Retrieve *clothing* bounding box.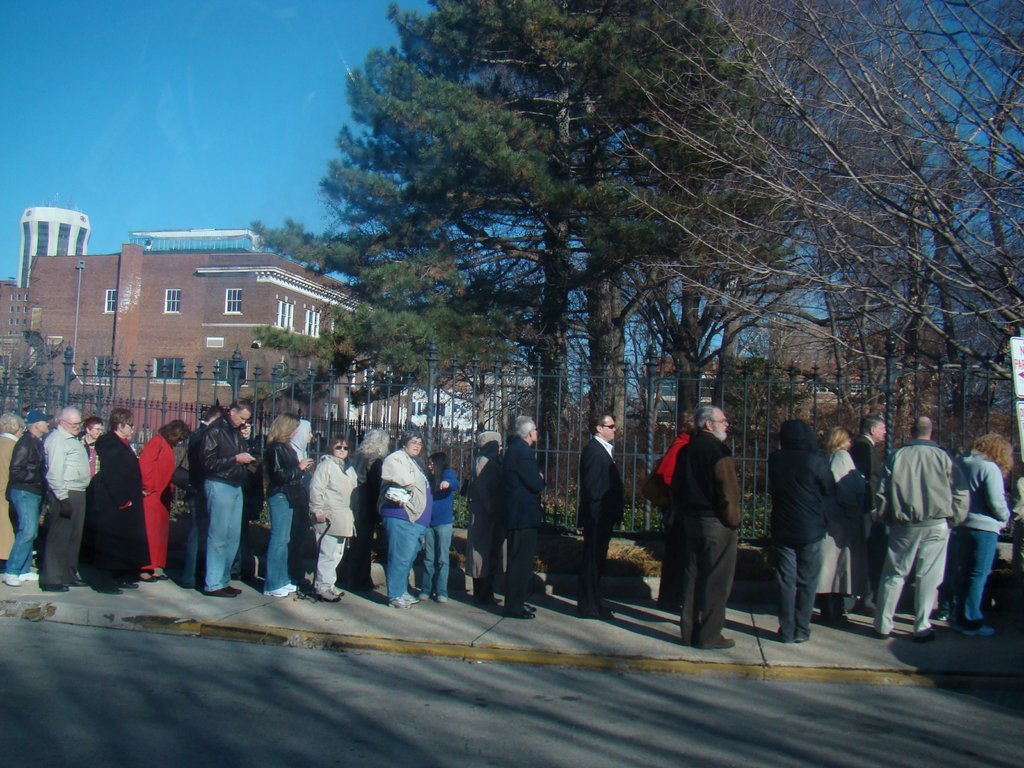
Bounding box: rect(330, 444, 382, 584).
